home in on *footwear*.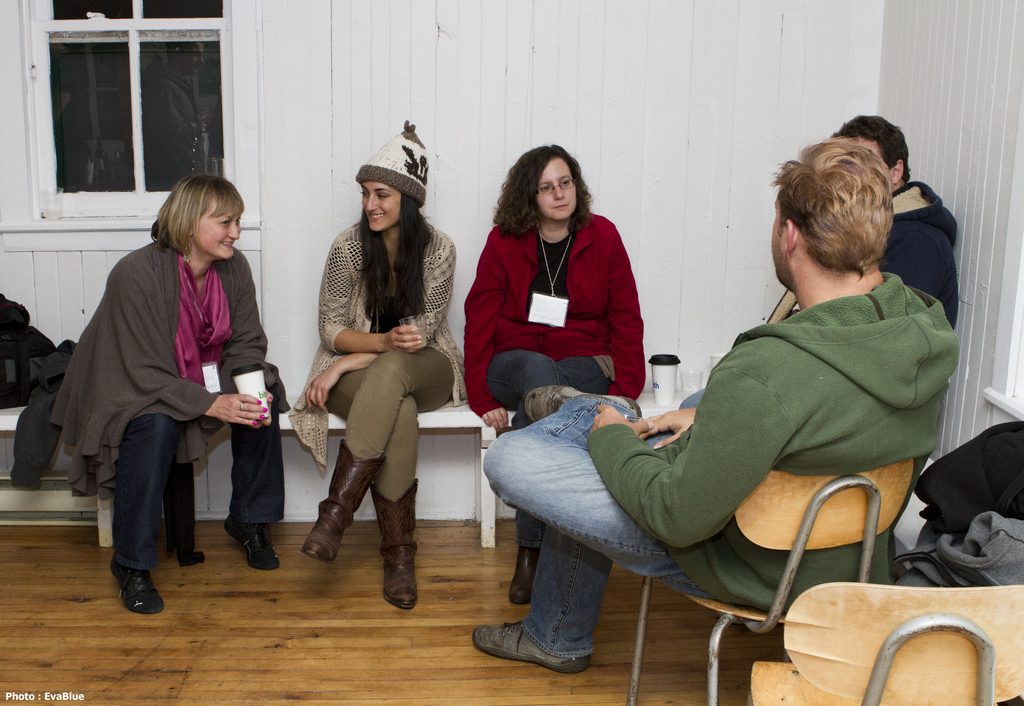
Homed in at 298,435,386,566.
